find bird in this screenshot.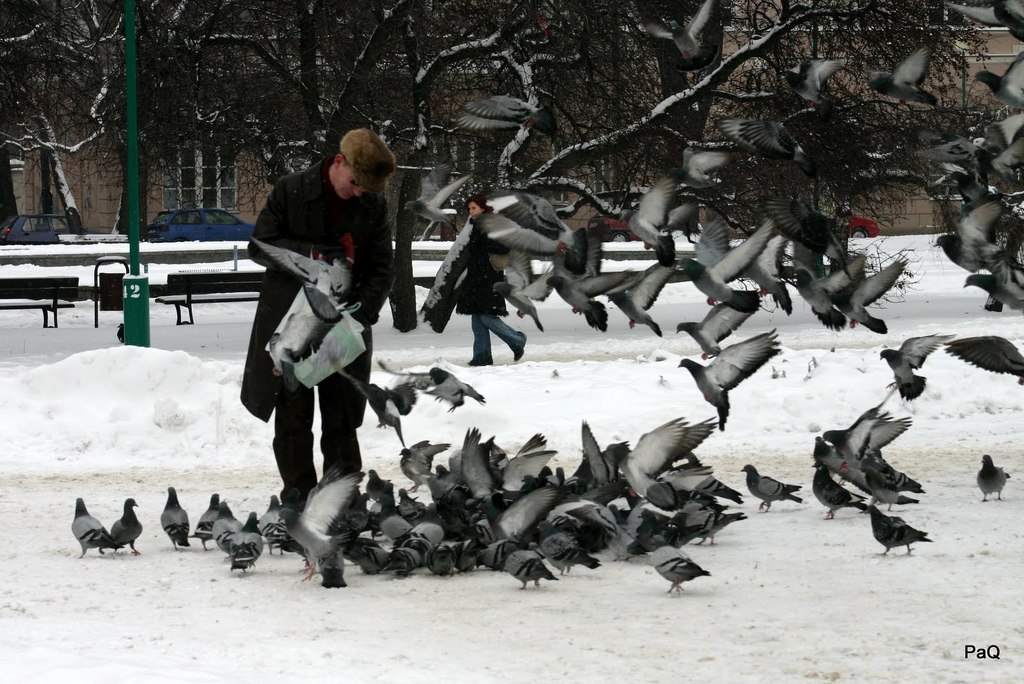
The bounding box for bird is bbox=(620, 175, 718, 258).
